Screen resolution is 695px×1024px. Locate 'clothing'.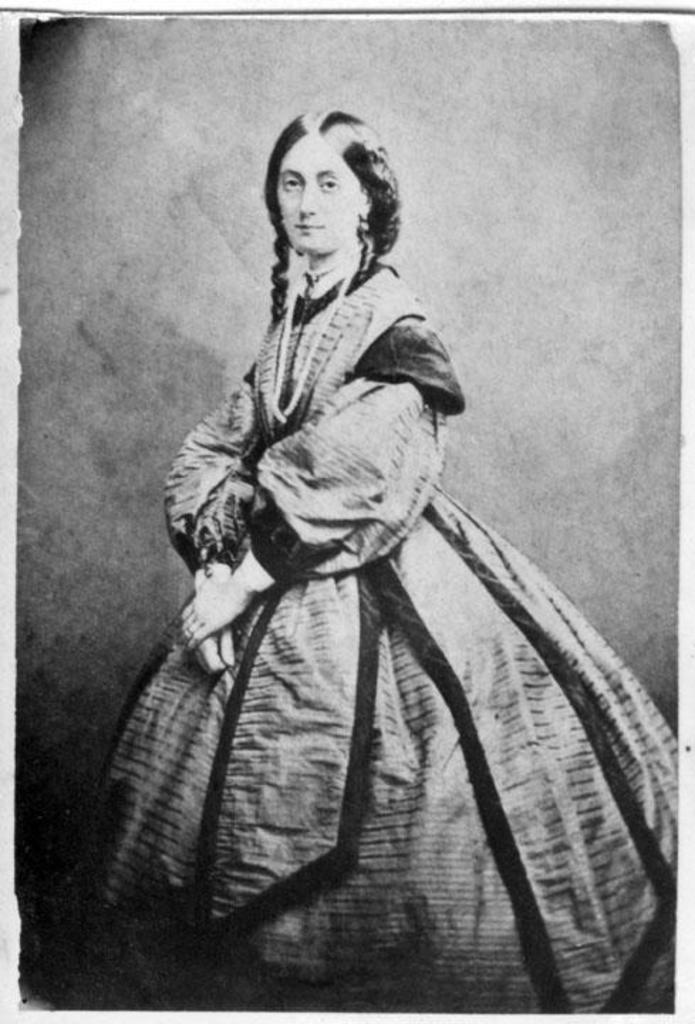
<region>95, 213, 650, 994</region>.
